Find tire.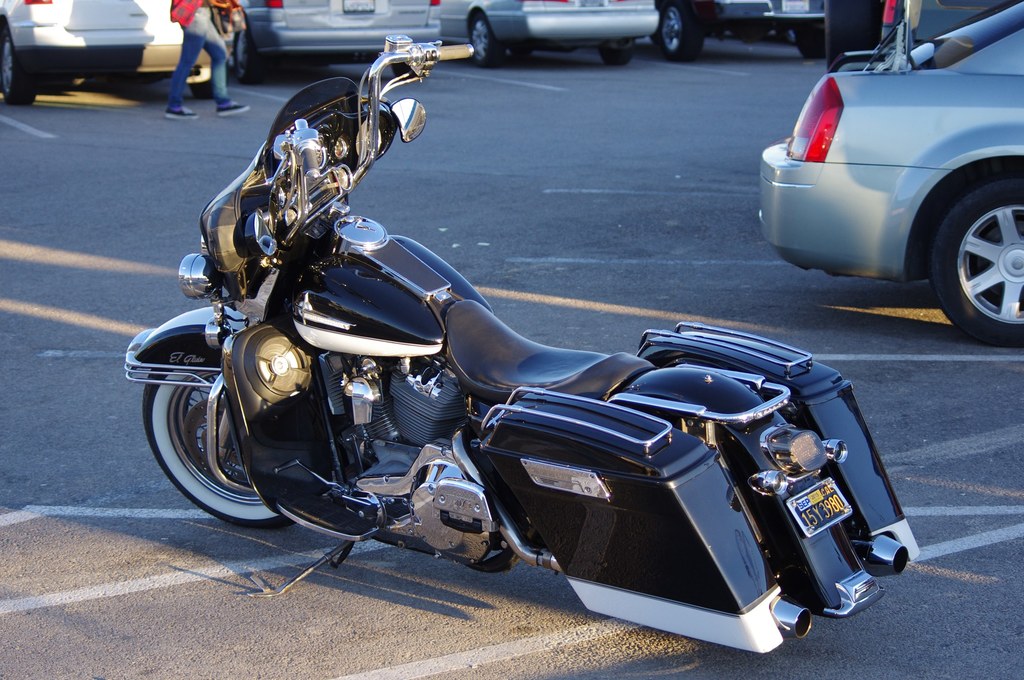
crop(601, 35, 638, 69).
